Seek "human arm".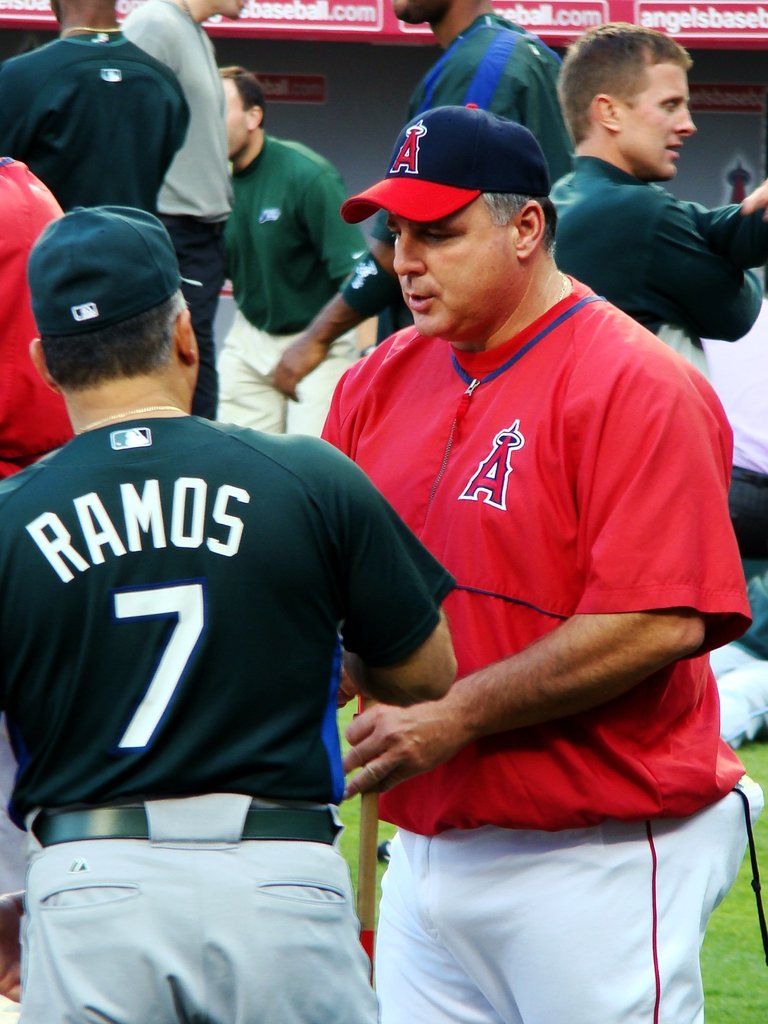
{"x1": 275, "y1": 79, "x2": 515, "y2": 412}.
